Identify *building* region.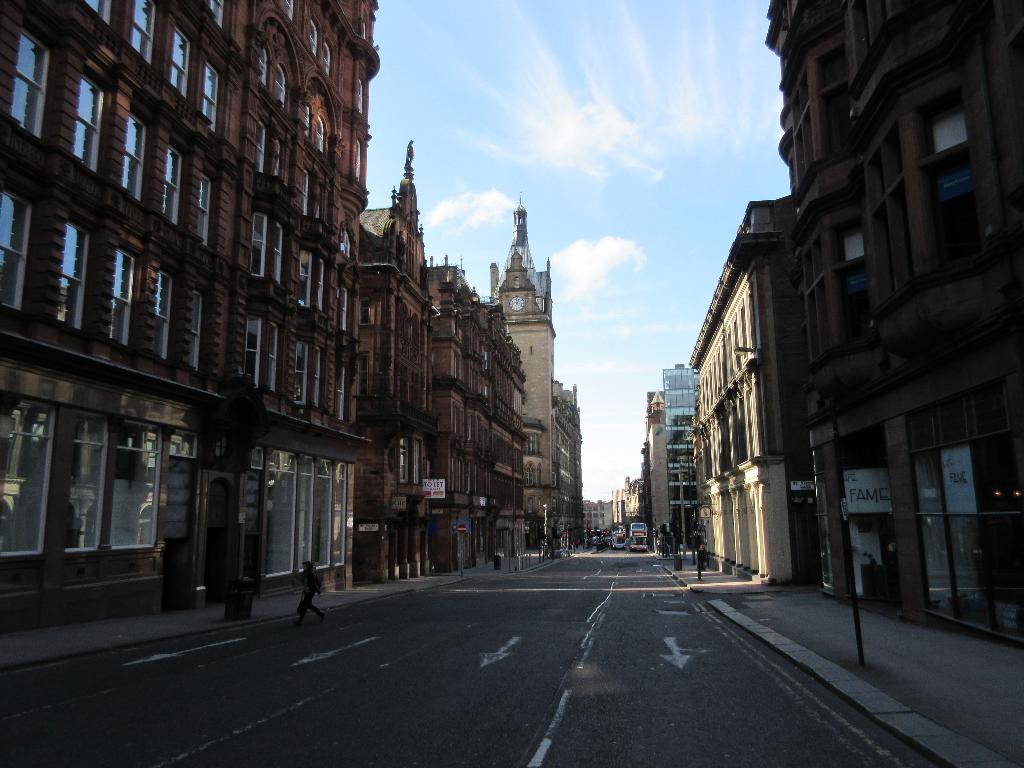
Region: 0, 0, 580, 623.
